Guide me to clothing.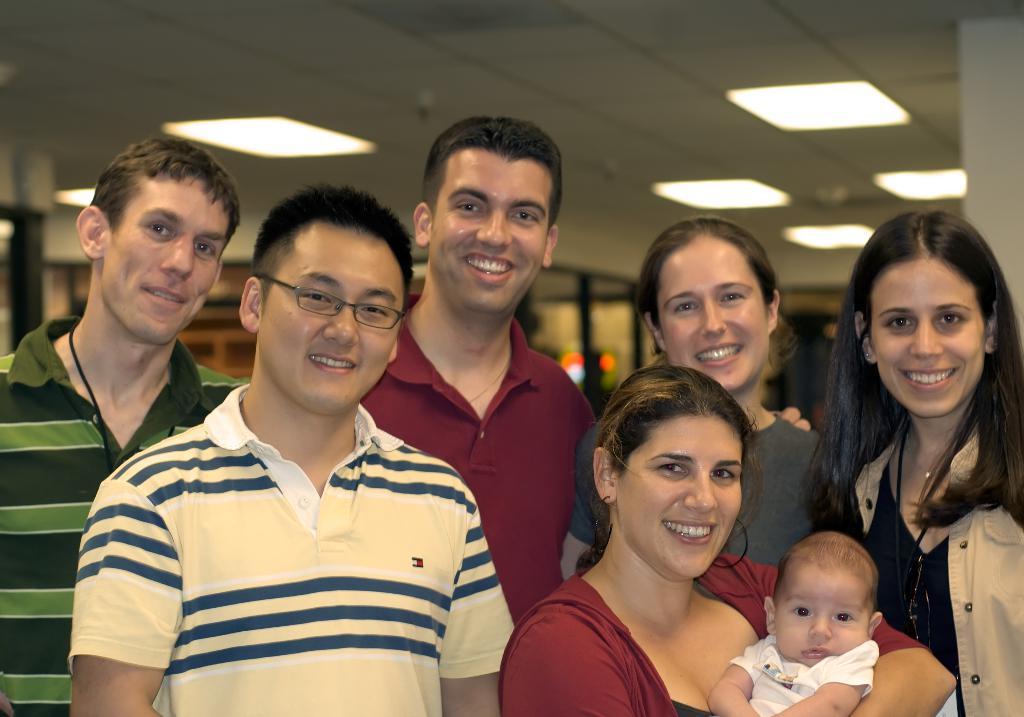
Guidance: 497/549/929/716.
